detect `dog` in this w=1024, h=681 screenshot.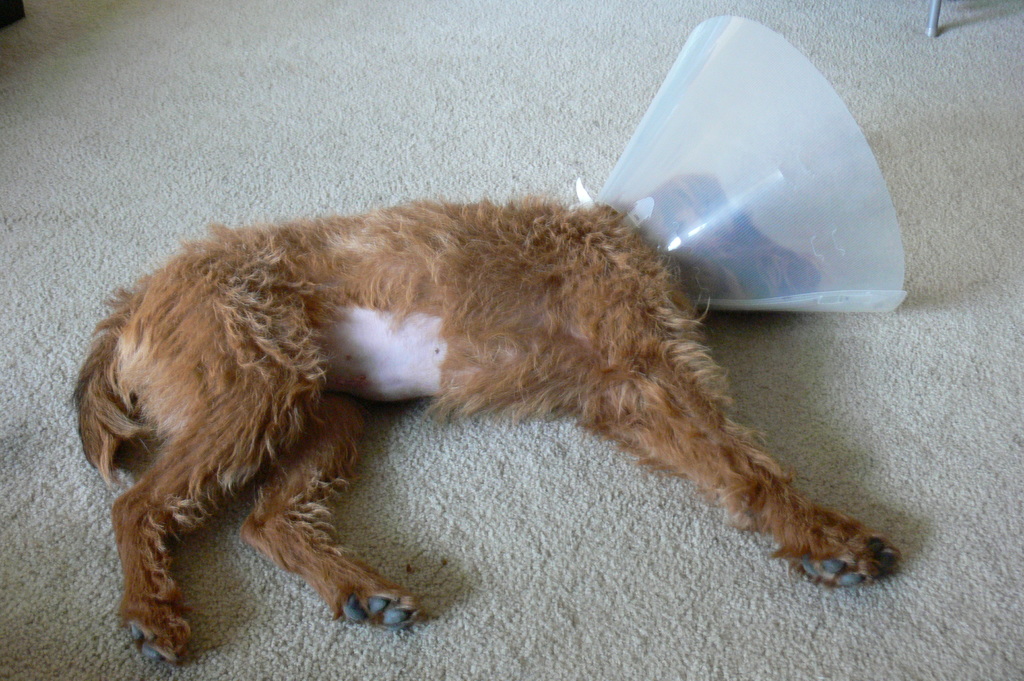
Detection: [67,170,908,668].
